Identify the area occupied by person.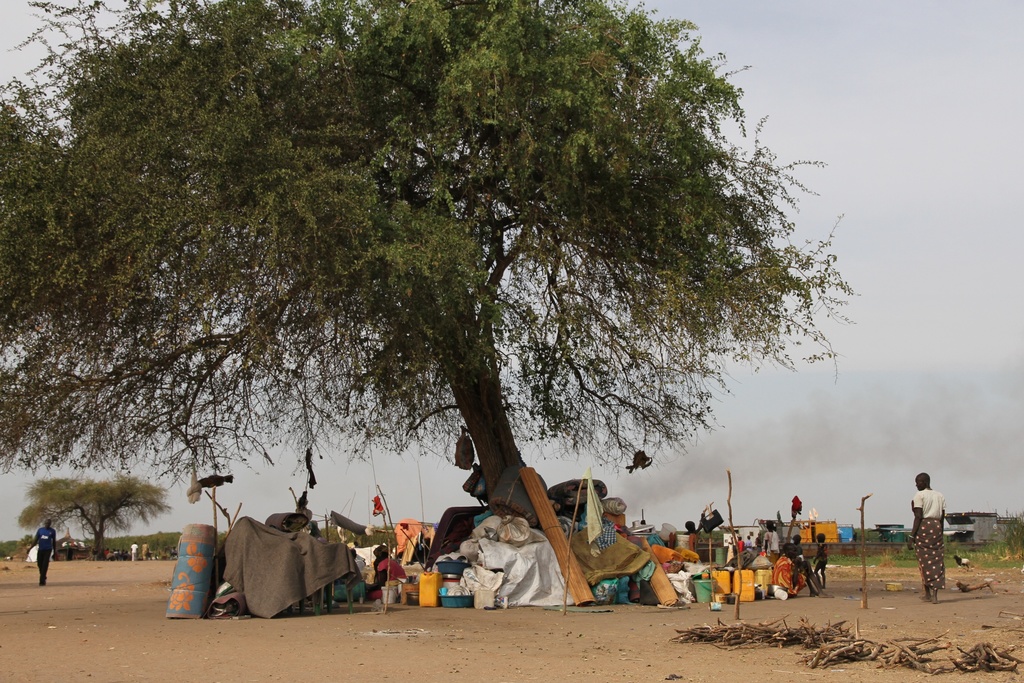
Area: box=[762, 522, 782, 562].
